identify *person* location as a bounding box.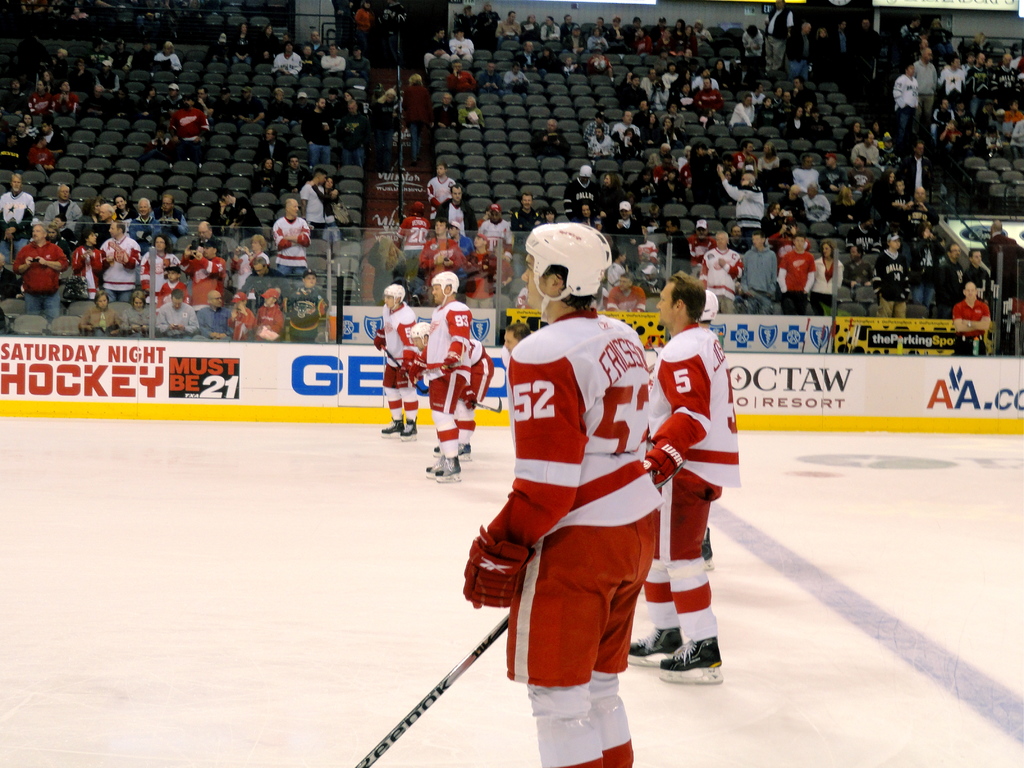
l=106, t=223, r=139, b=306.
